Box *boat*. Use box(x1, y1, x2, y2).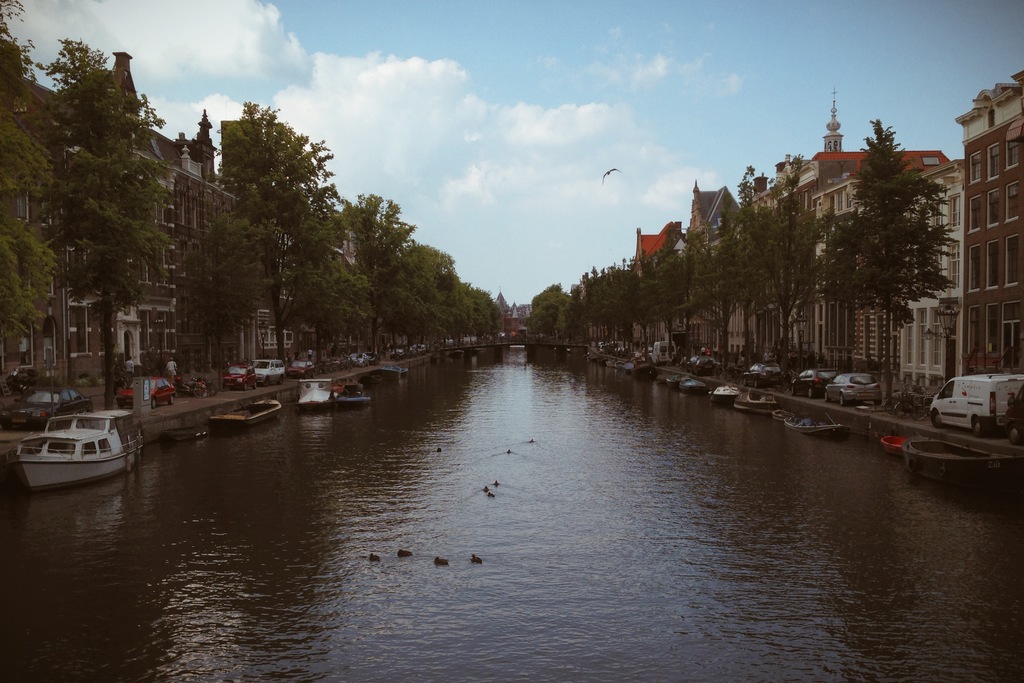
box(733, 388, 778, 413).
